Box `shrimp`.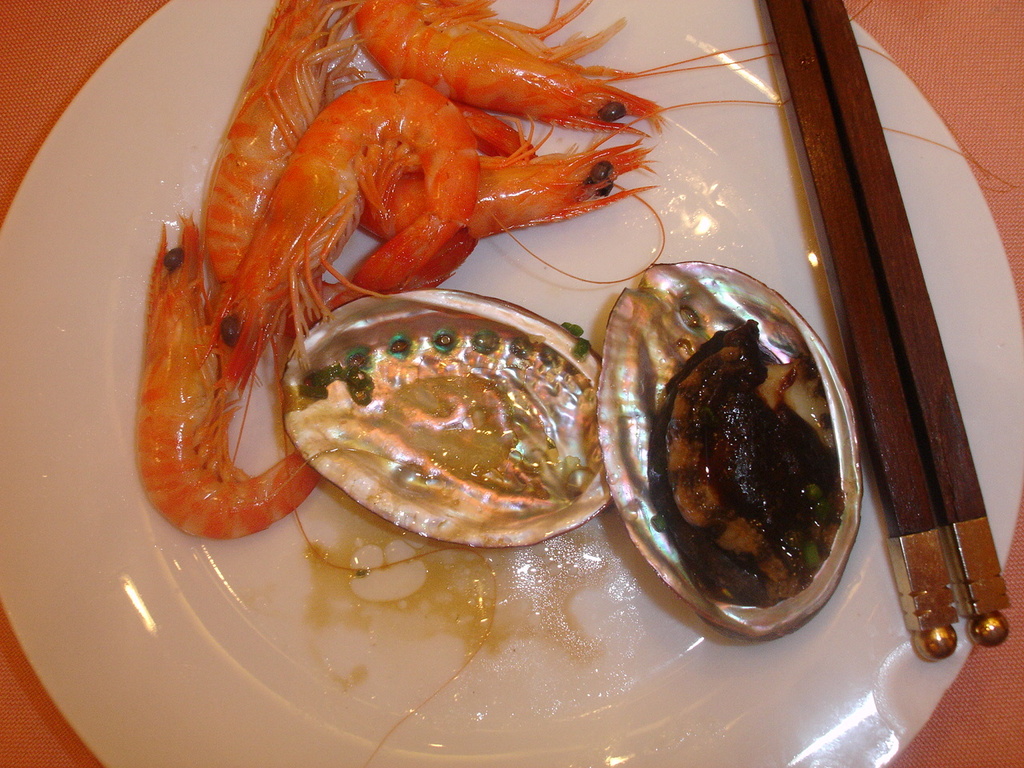
(129, 206, 322, 536).
